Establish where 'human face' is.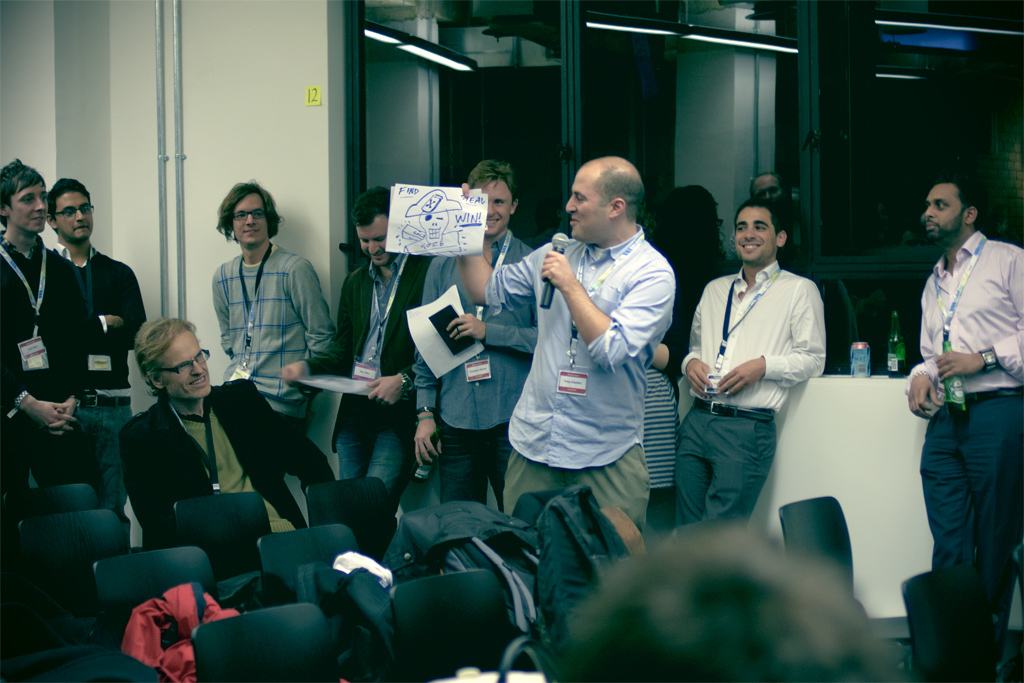
Established at (924,181,966,241).
